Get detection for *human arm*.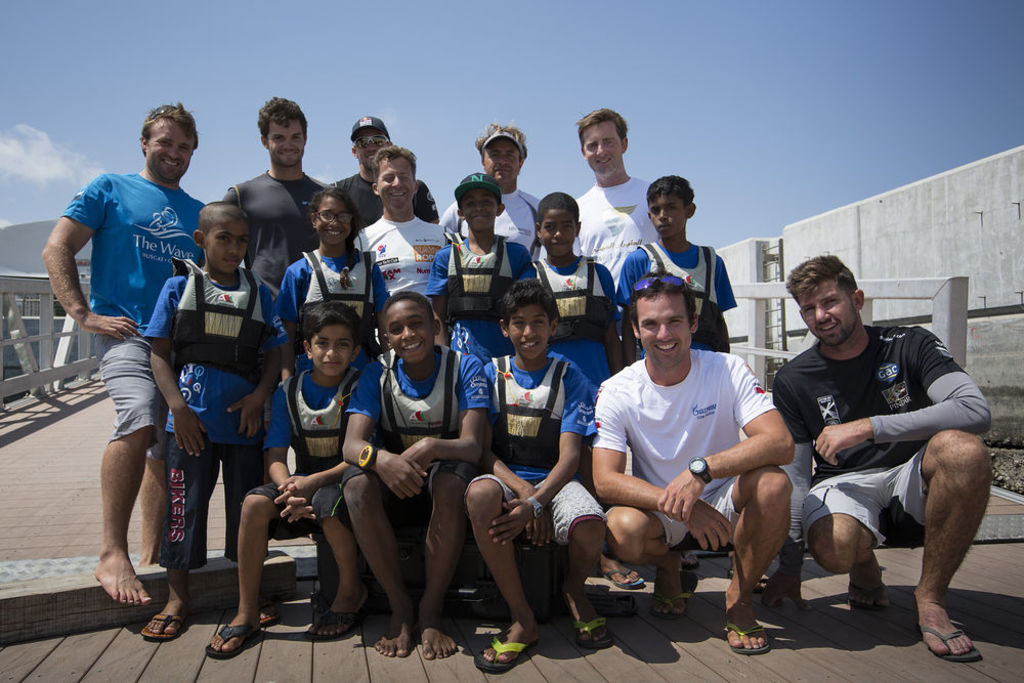
Detection: bbox=(649, 347, 795, 526).
